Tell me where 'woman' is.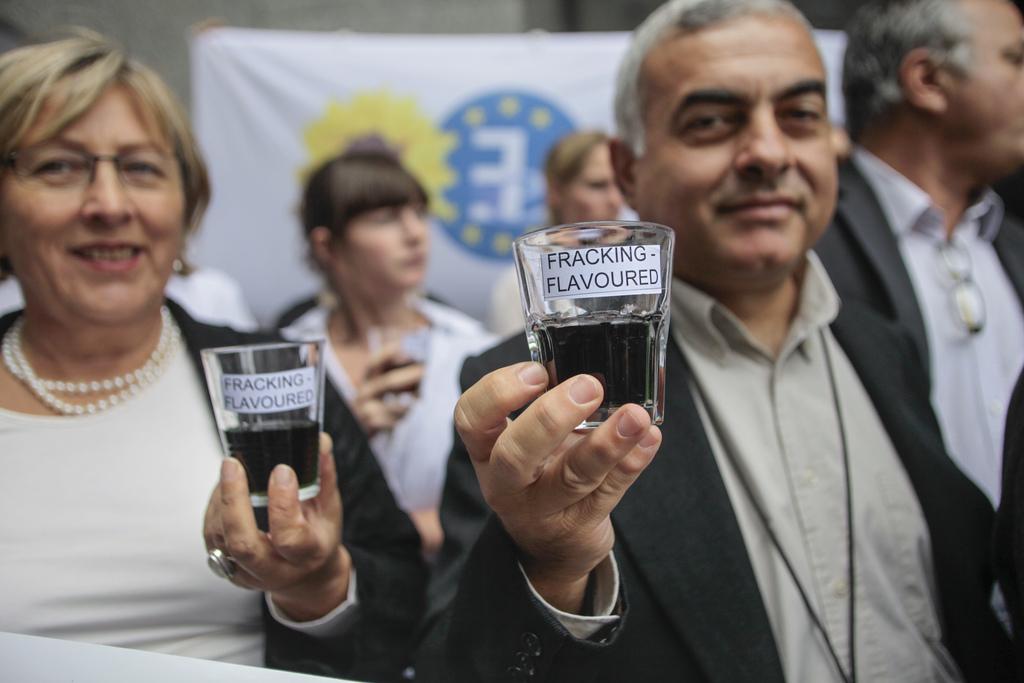
'woman' is at pyautogui.locateOnScreen(264, 136, 500, 559).
